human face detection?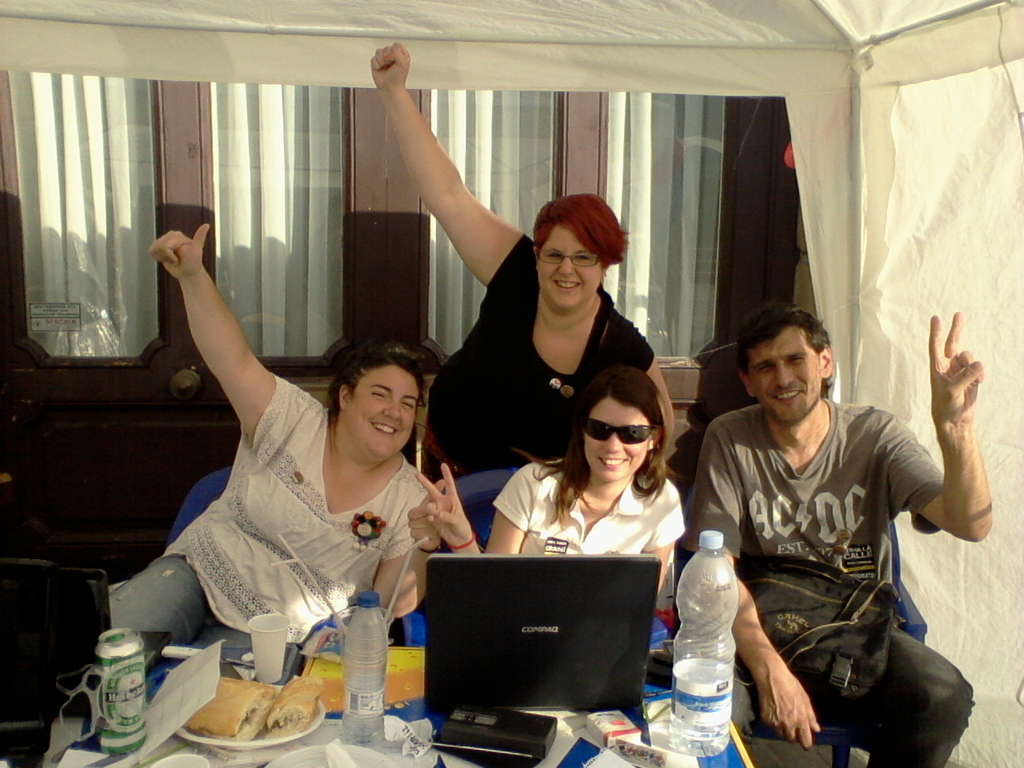
box=[347, 366, 419, 456]
